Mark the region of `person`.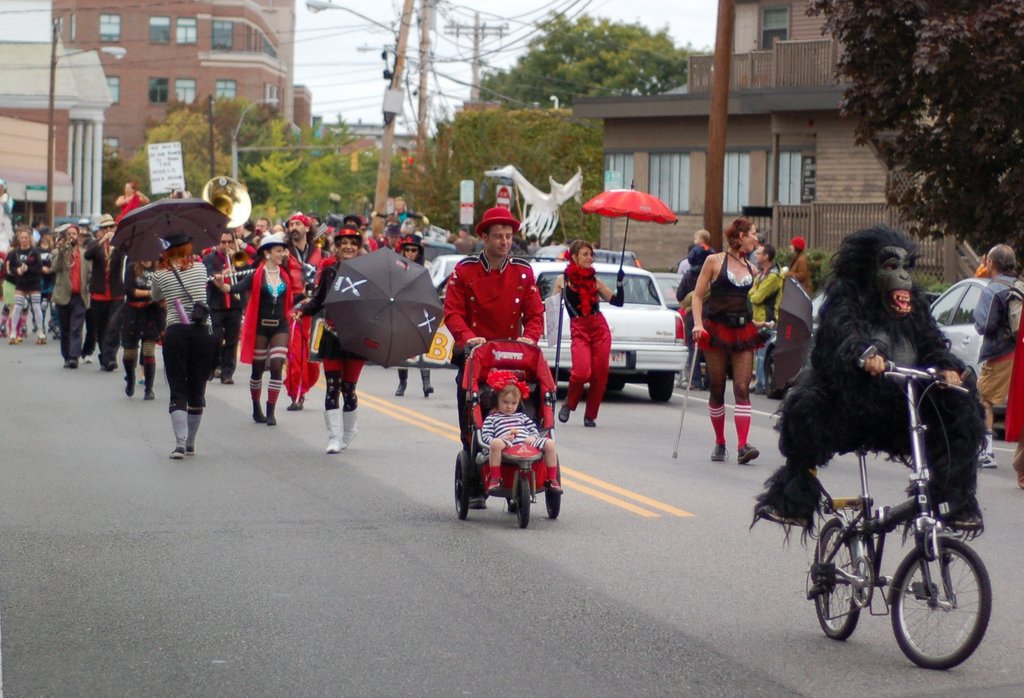
Region: bbox=[474, 373, 566, 495].
